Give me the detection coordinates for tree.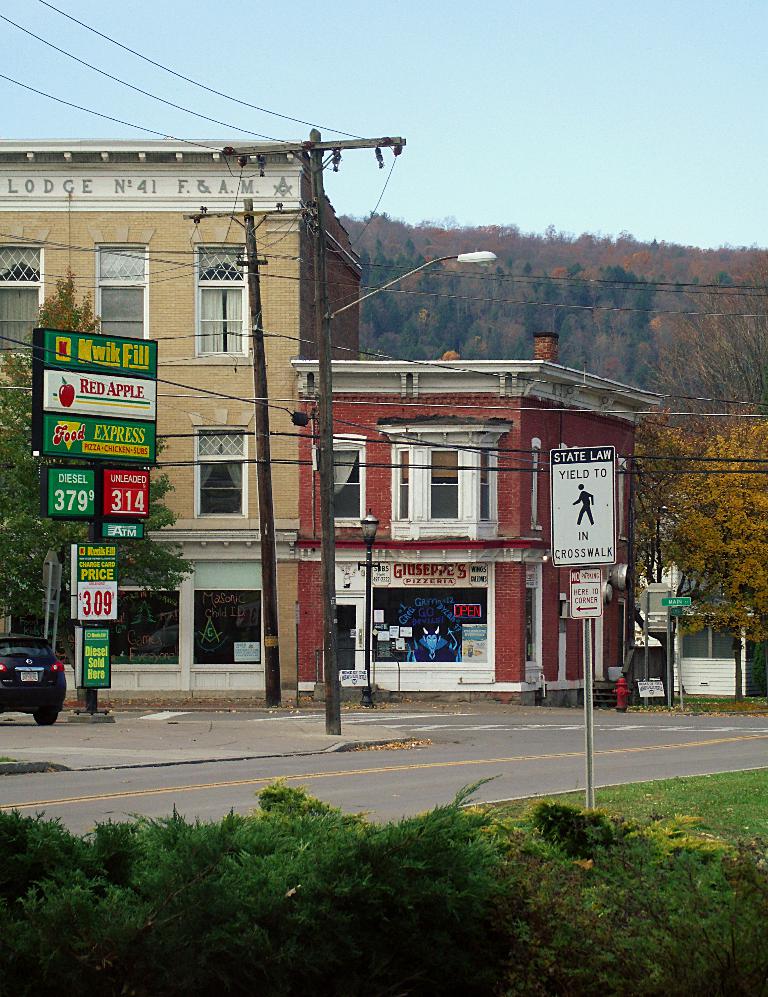
[0,273,194,626].
